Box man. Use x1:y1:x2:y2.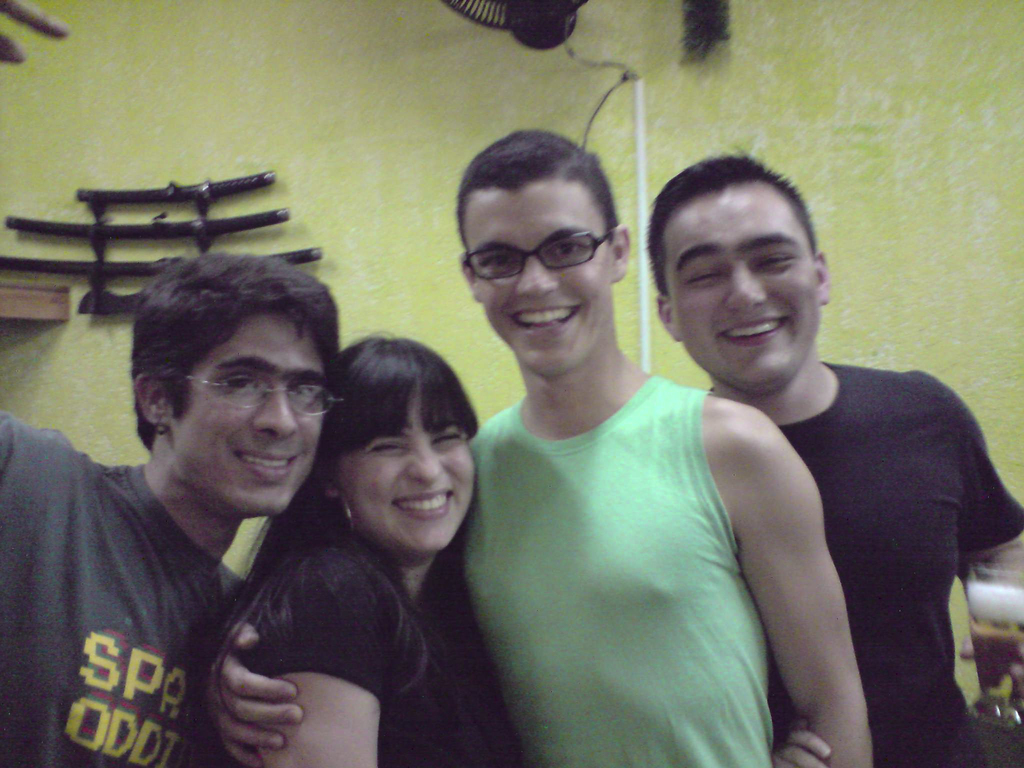
637:175:1017:752.
